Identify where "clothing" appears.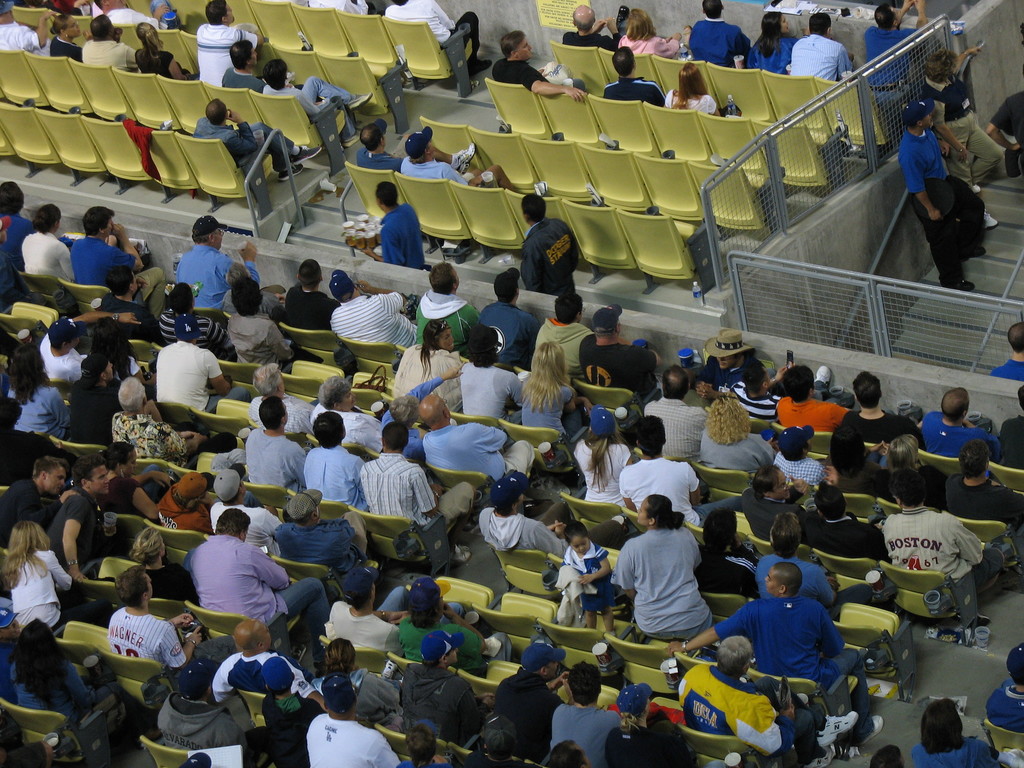
Appears at (491,58,585,93).
